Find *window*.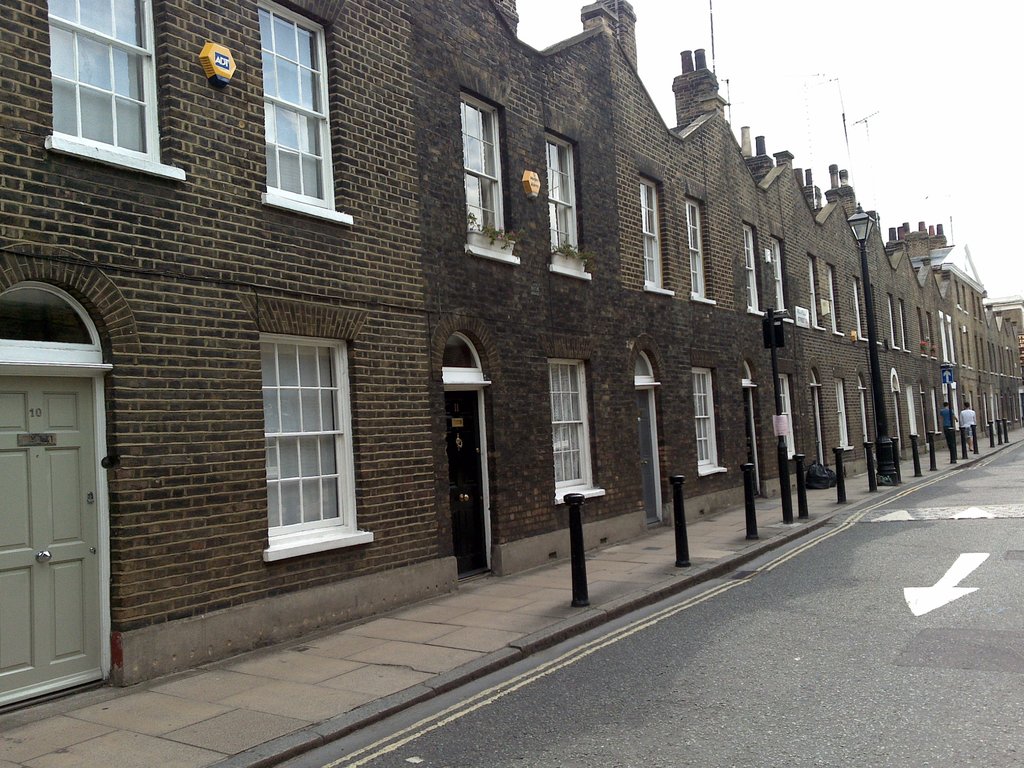
l=0, t=279, r=102, b=348.
